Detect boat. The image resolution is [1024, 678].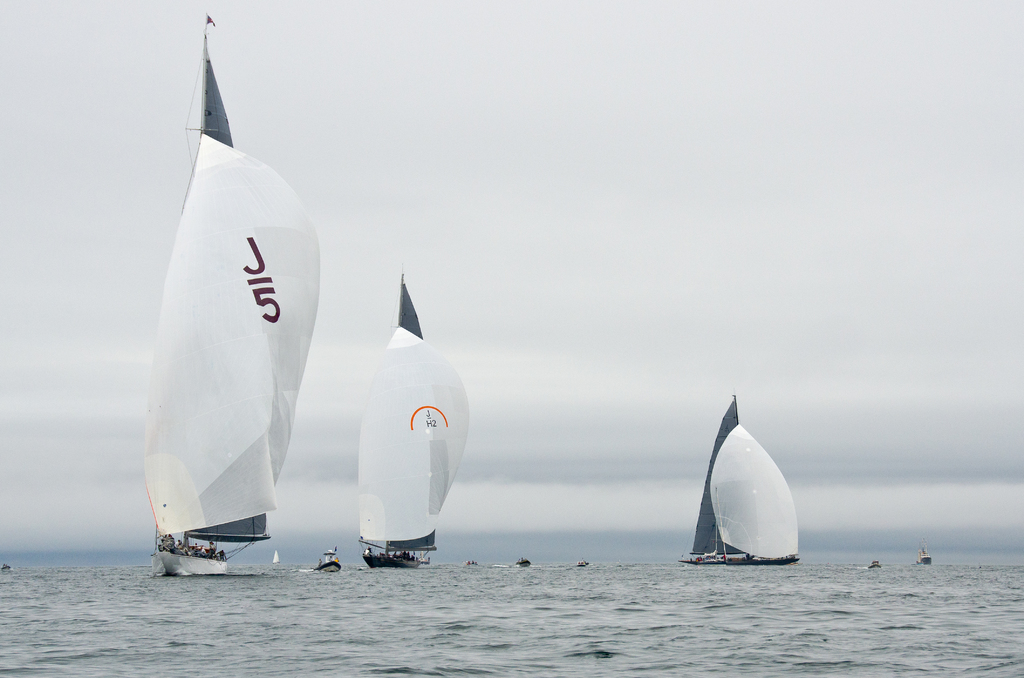
bbox=(273, 553, 278, 562).
